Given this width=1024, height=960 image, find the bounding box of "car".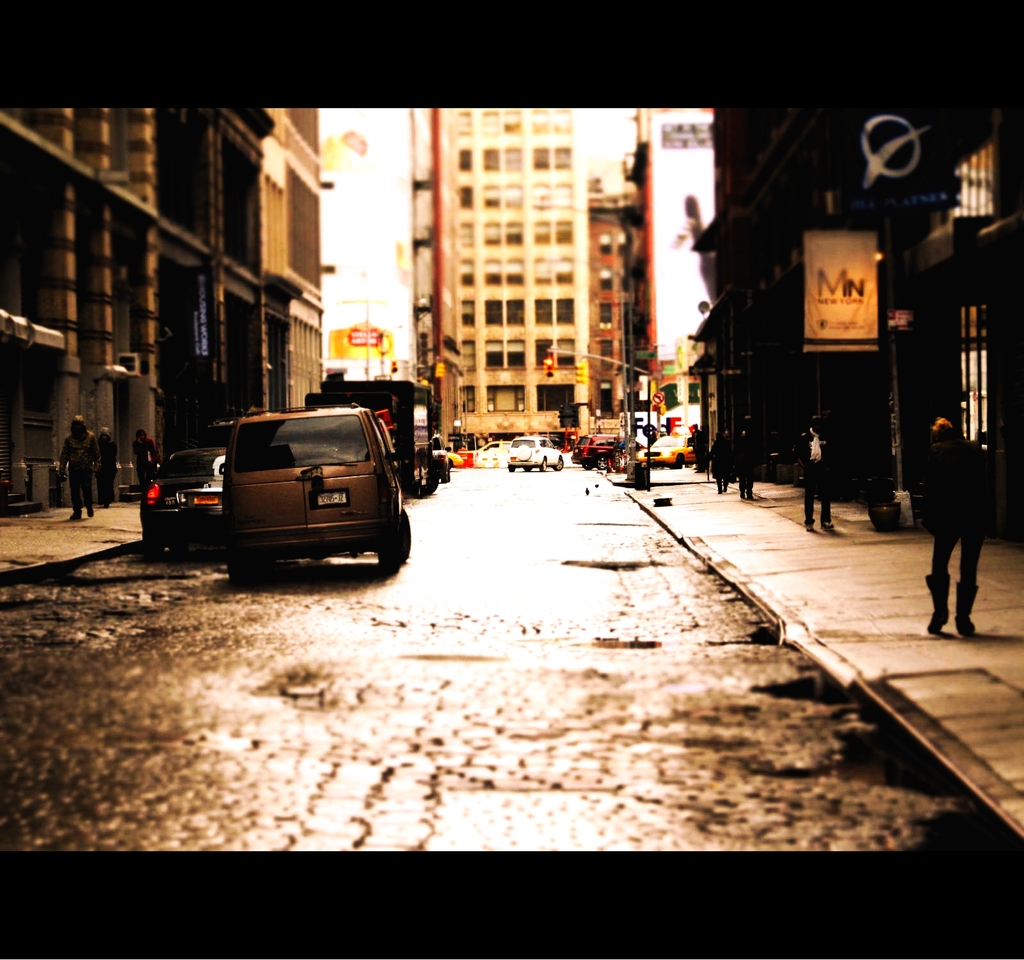
643/431/701/467.
